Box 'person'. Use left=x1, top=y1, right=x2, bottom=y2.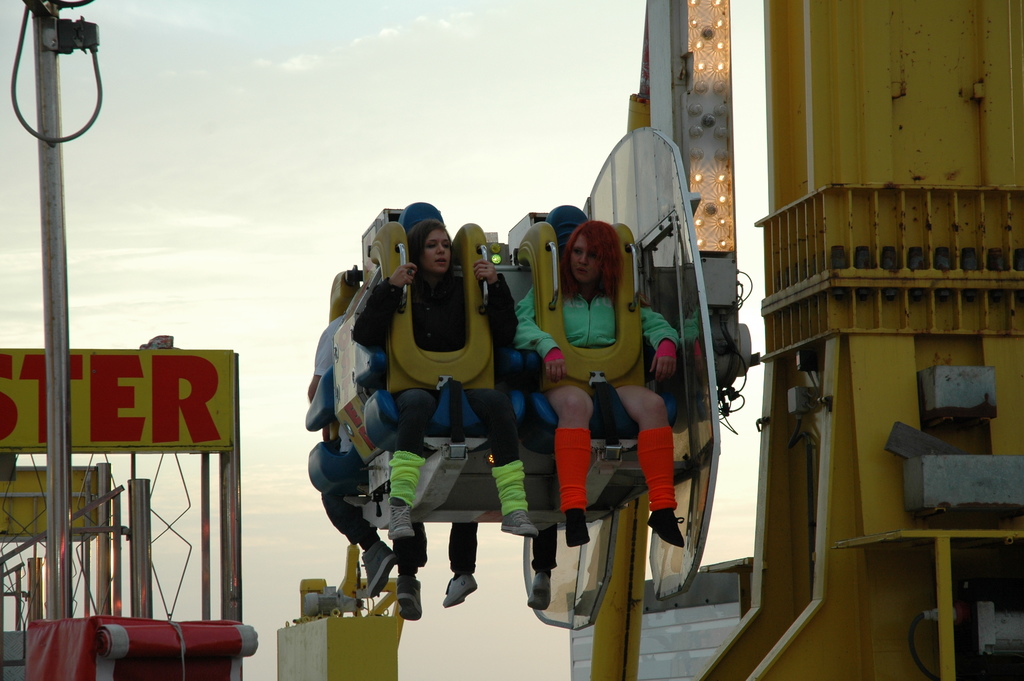
left=323, top=498, right=462, bottom=632.
